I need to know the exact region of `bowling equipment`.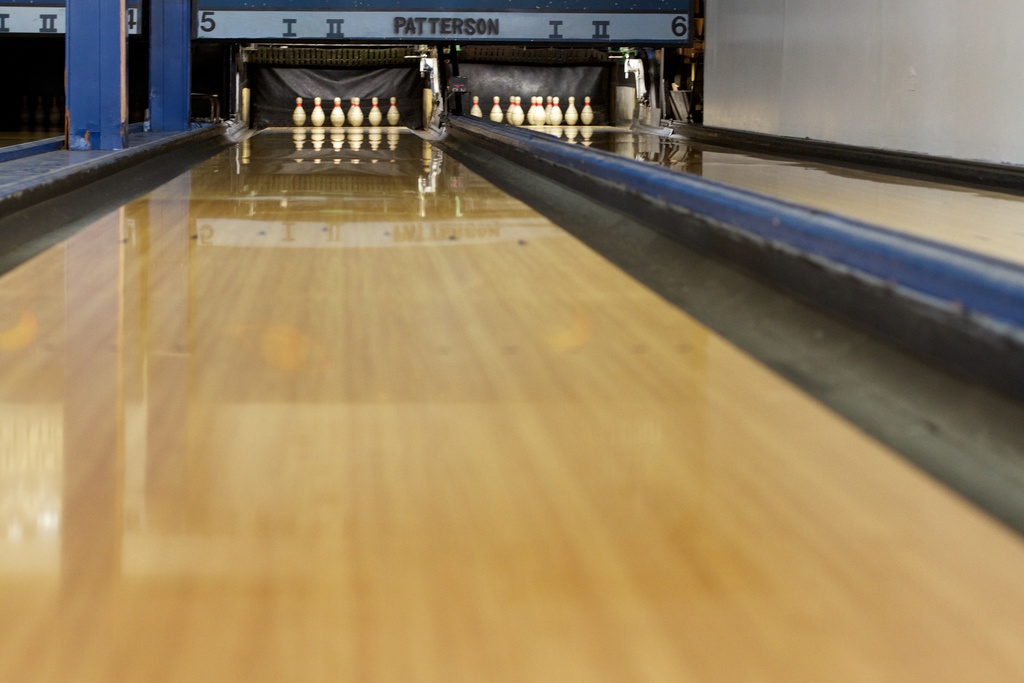
Region: 292,94,303,125.
